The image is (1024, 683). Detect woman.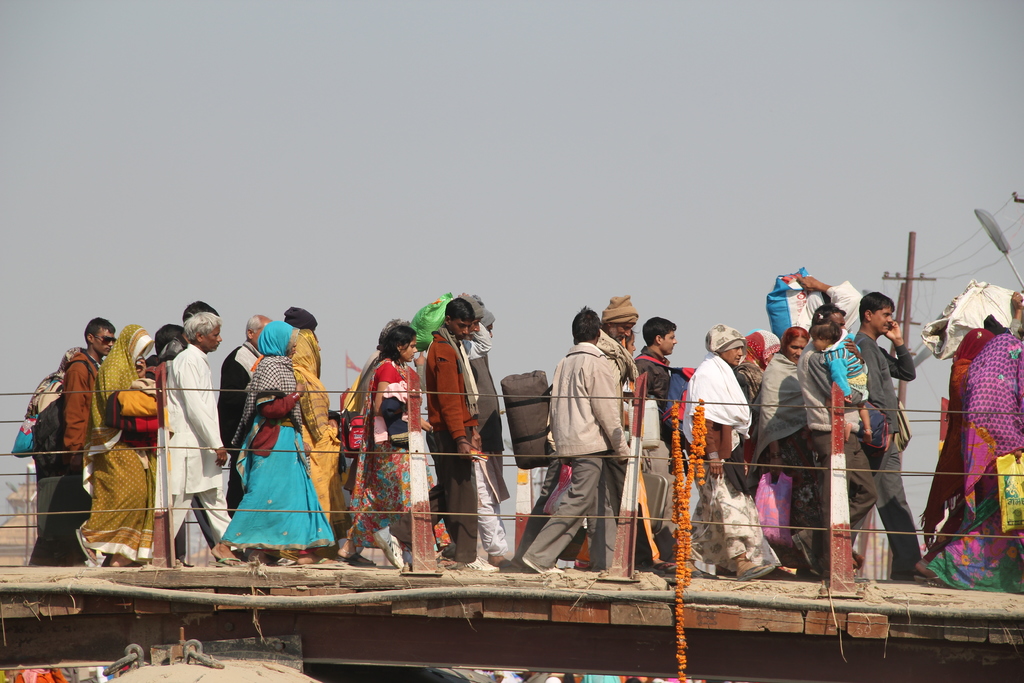
Detection: [left=330, top=317, right=454, bottom=579].
